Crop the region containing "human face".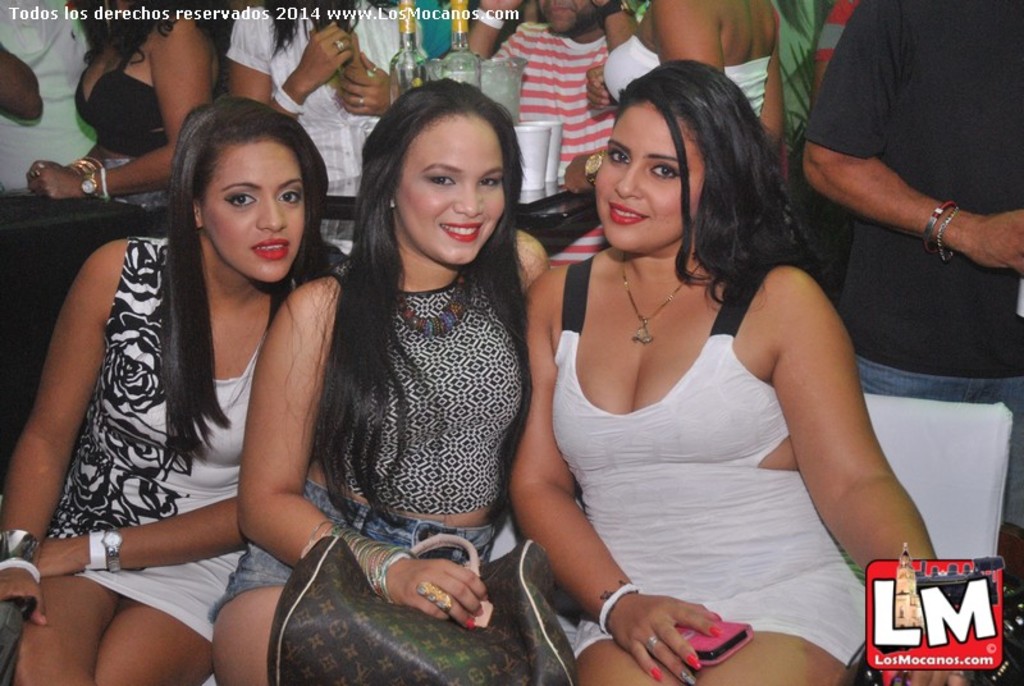
Crop region: x1=398 y1=113 x2=508 y2=266.
